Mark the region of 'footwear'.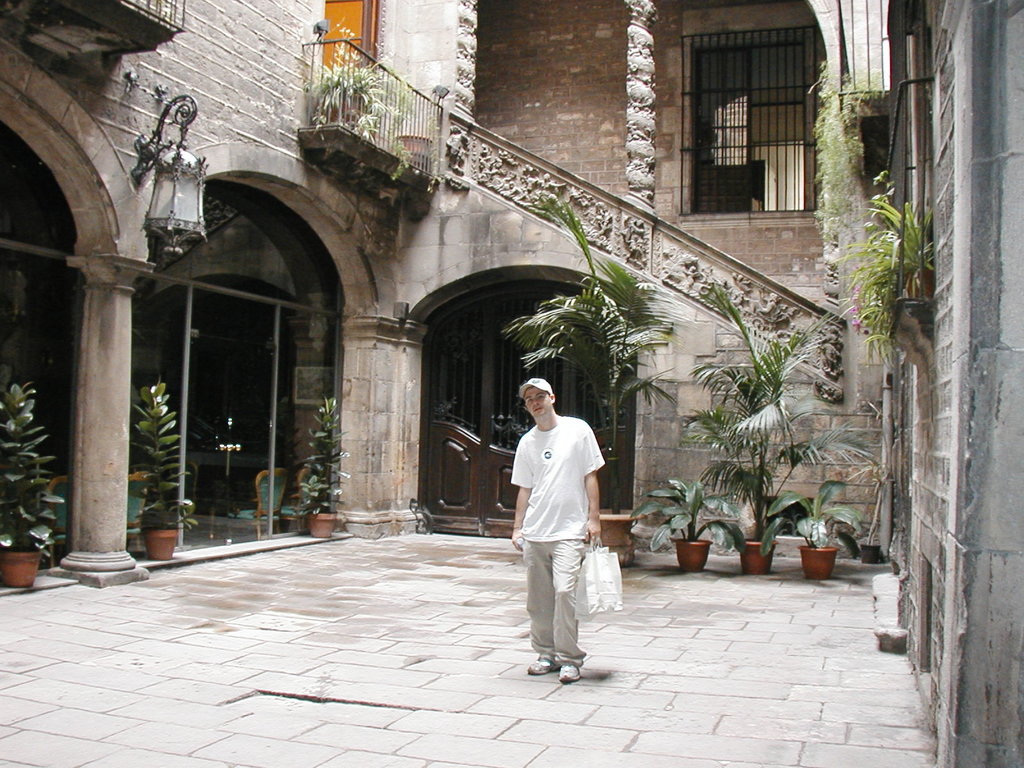
Region: box=[557, 664, 580, 683].
